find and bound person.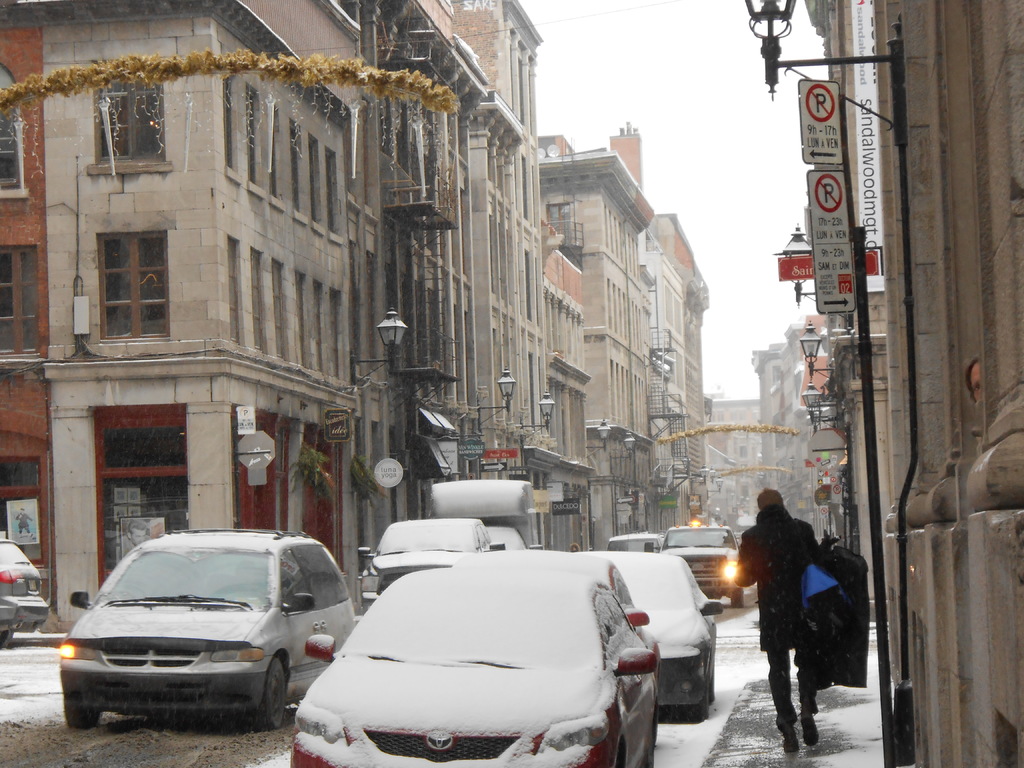
Bound: box(725, 491, 826, 750).
